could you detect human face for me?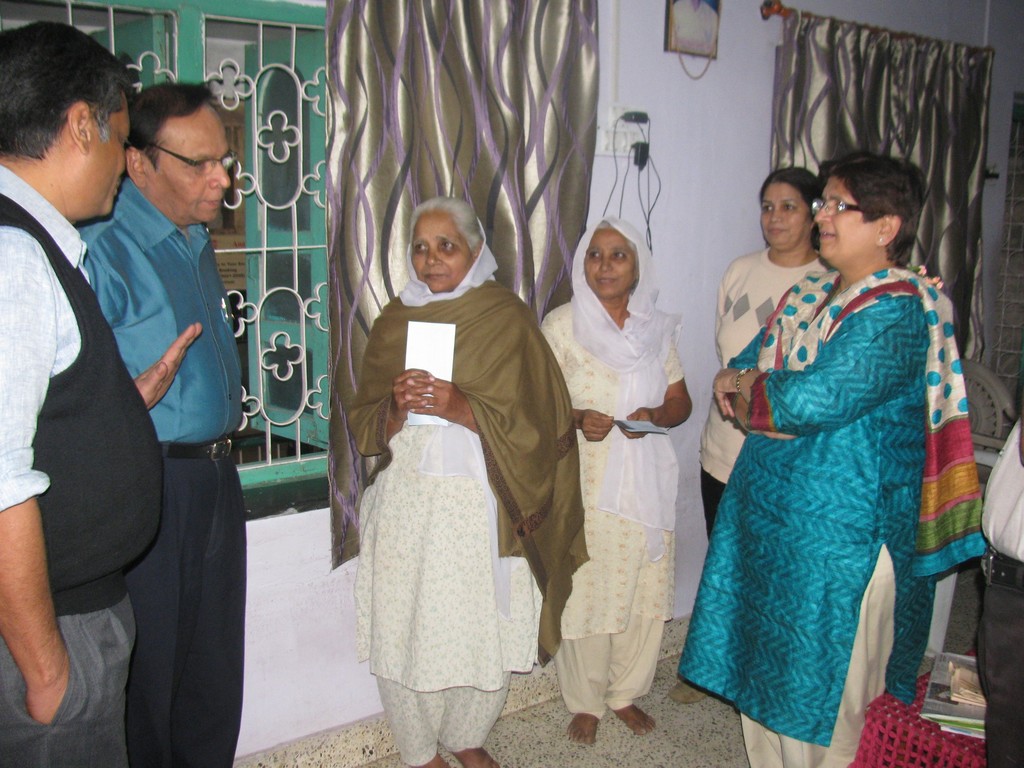
Detection result: [x1=762, y1=177, x2=812, y2=246].
